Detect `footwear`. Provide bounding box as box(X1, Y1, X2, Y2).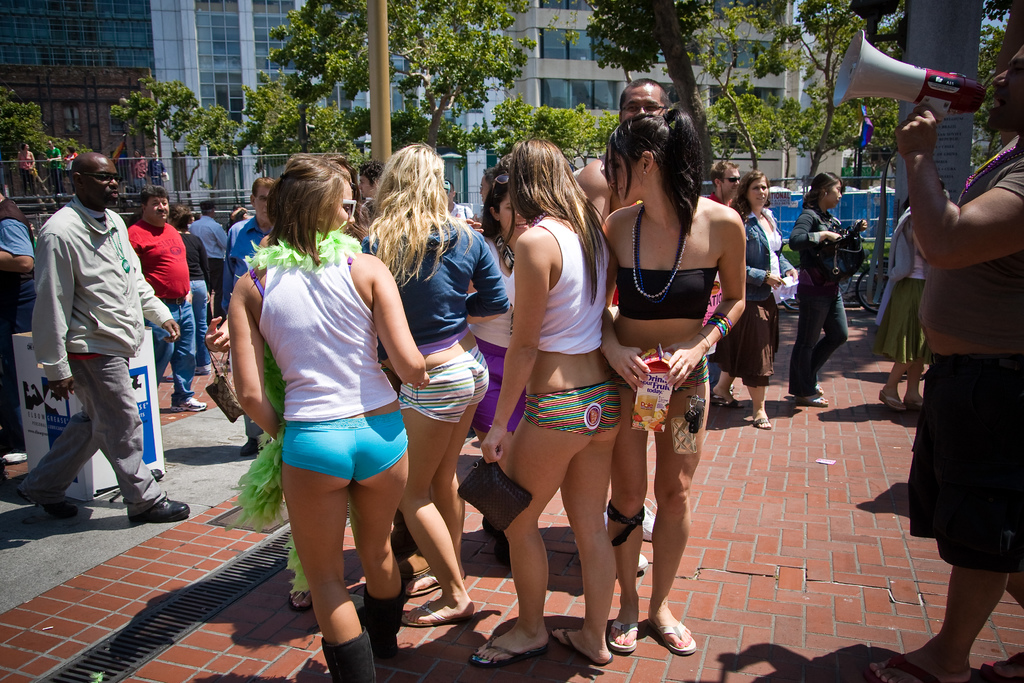
box(877, 391, 902, 415).
